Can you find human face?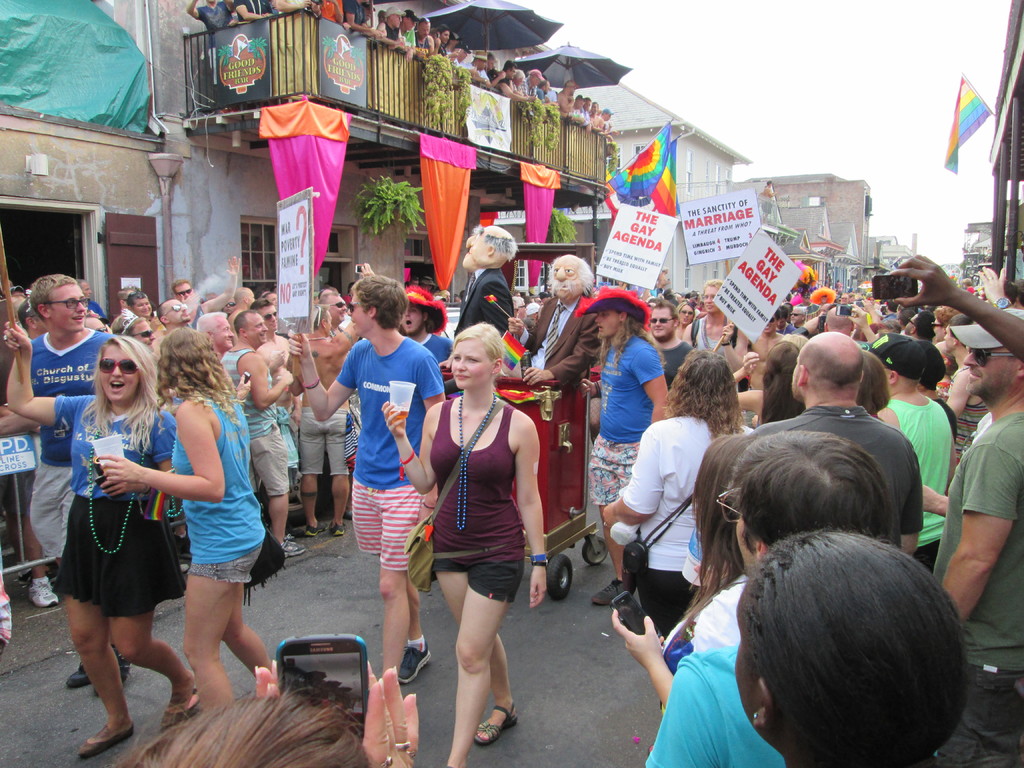
Yes, bounding box: <box>345,291,367,331</box>.
